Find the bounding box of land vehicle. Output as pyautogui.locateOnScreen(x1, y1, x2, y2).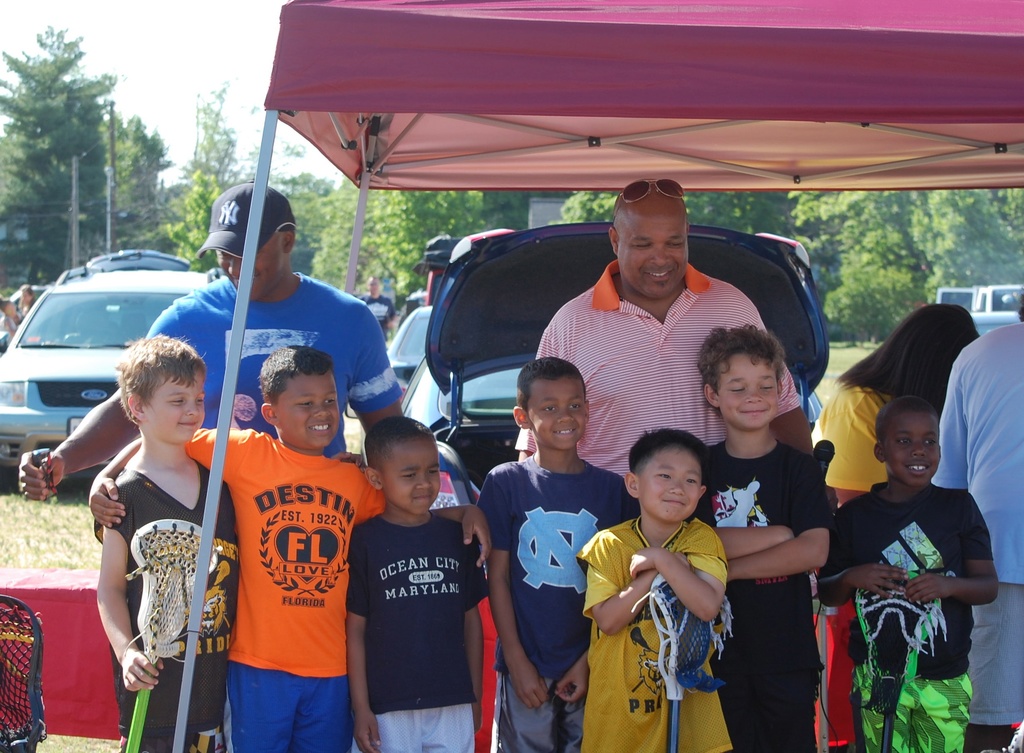
pyautogui.locateOnScreen(937, 283, 1022, 336).
